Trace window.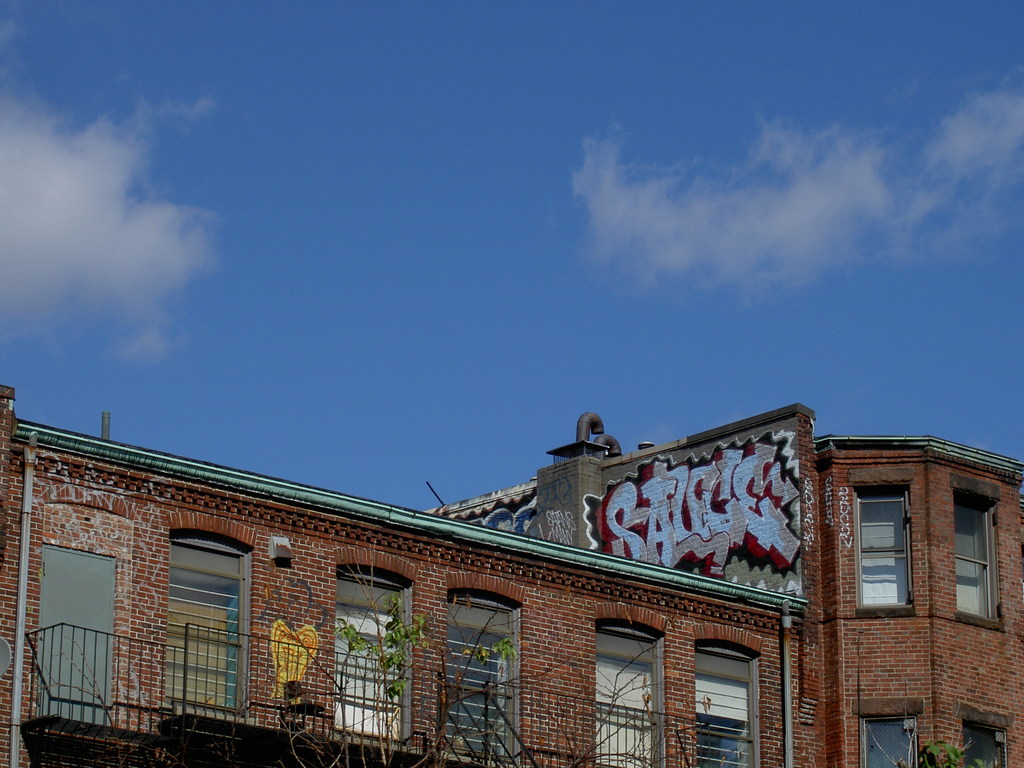
Traced to <region>961, 725, 1007, 767</region>.
